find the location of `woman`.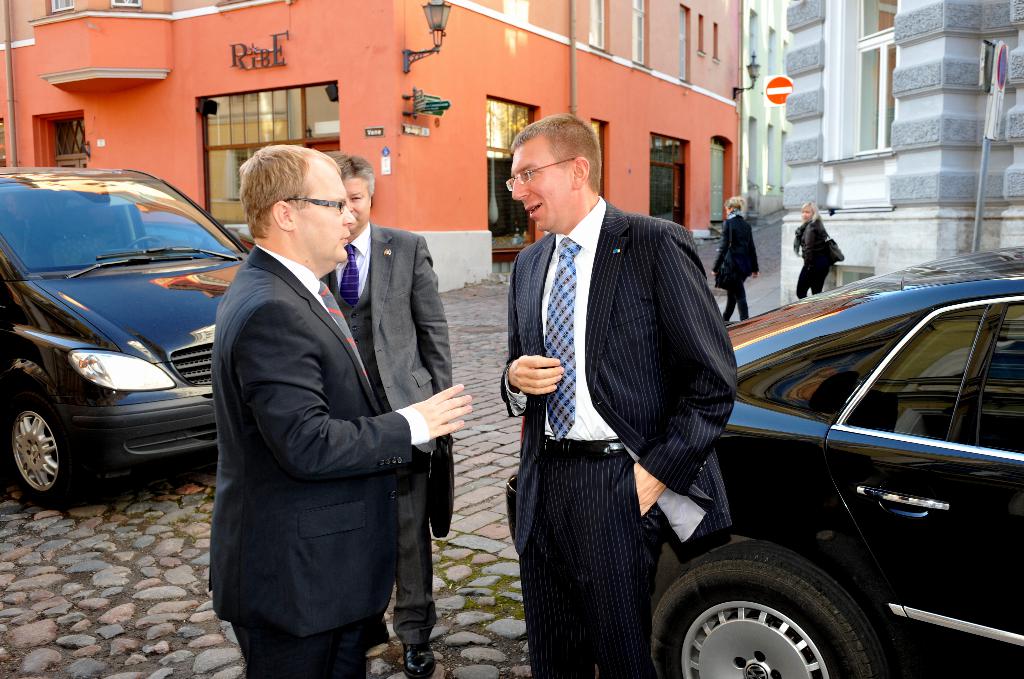
Location: BBox(708, 197, 760, 320).
